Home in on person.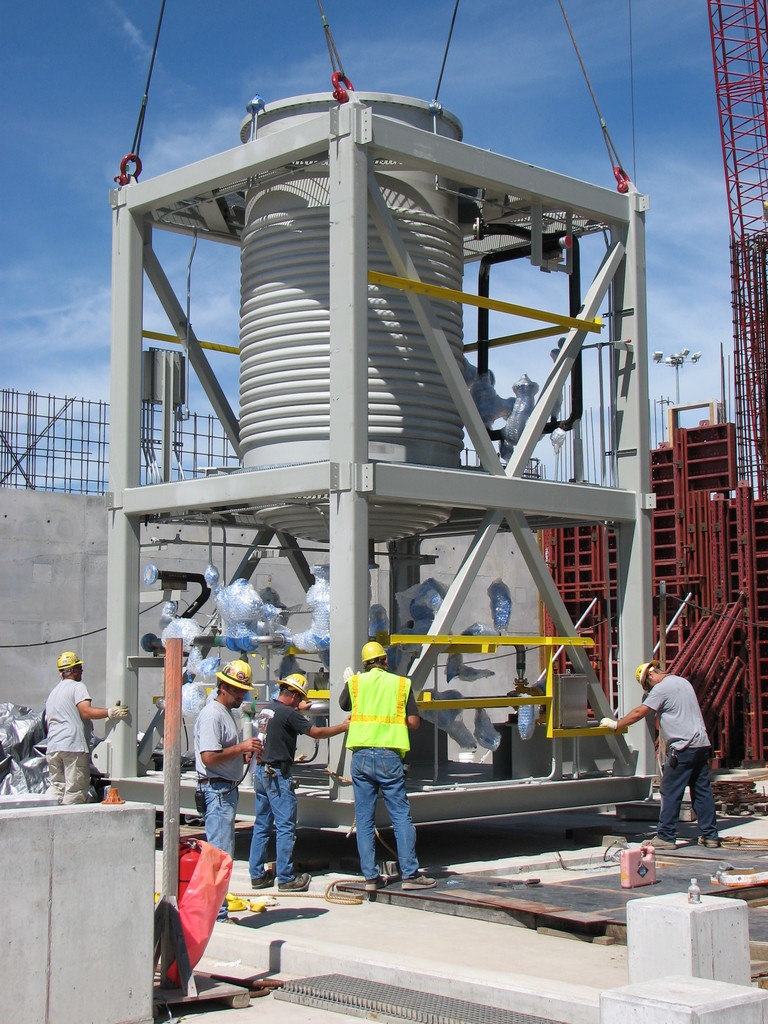
Homed in at select_region(48, 644, 118, 795).
